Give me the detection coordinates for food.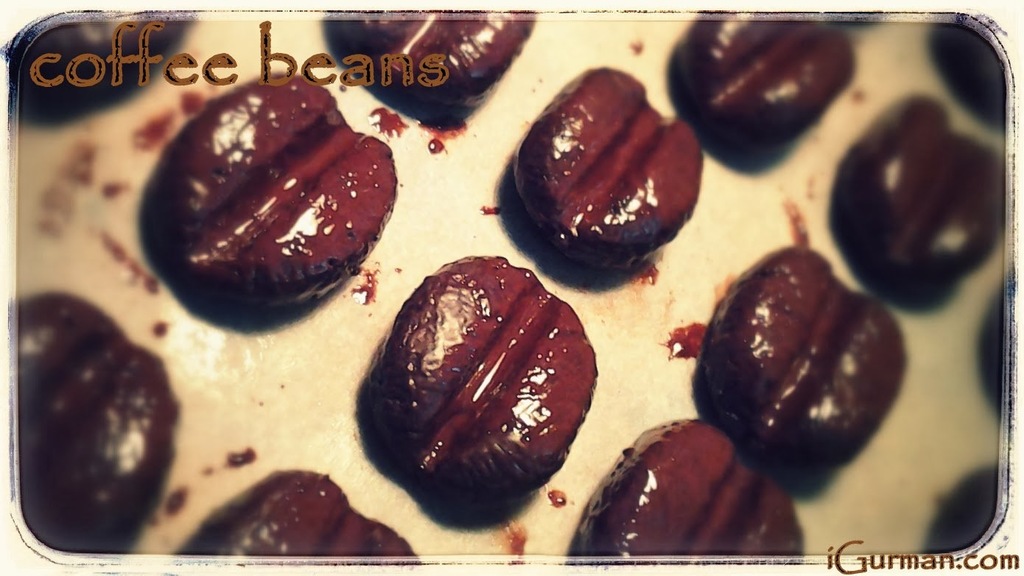
(12, 15, 199, 124).
